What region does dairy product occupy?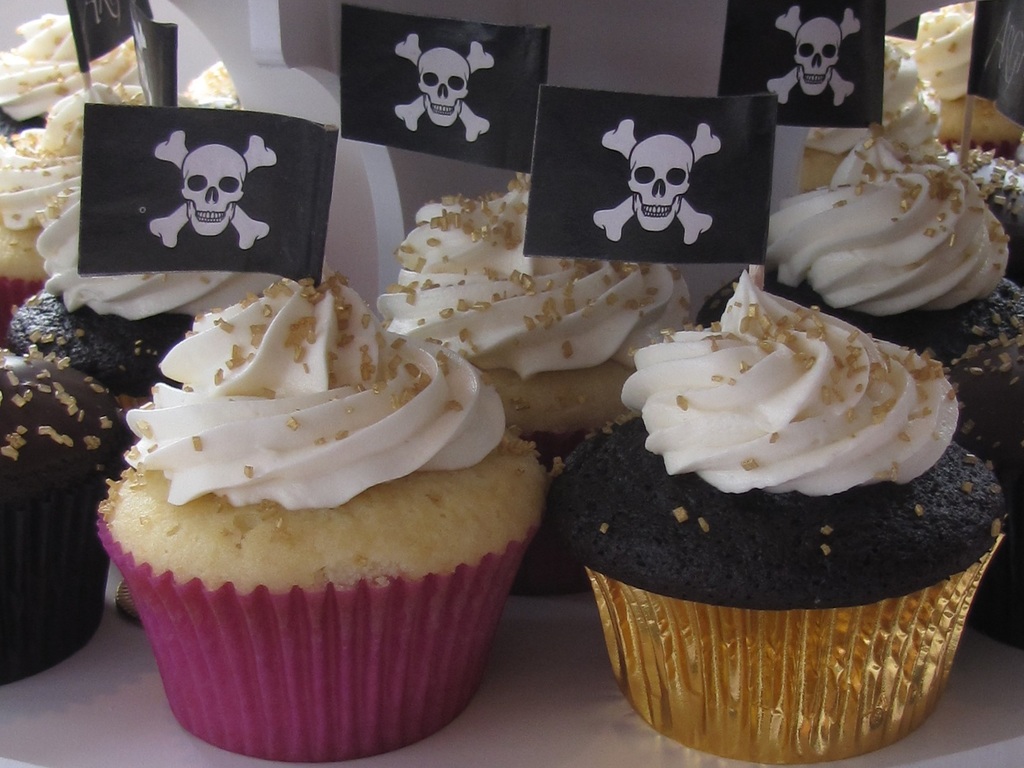
17, 187, 277, 310.
